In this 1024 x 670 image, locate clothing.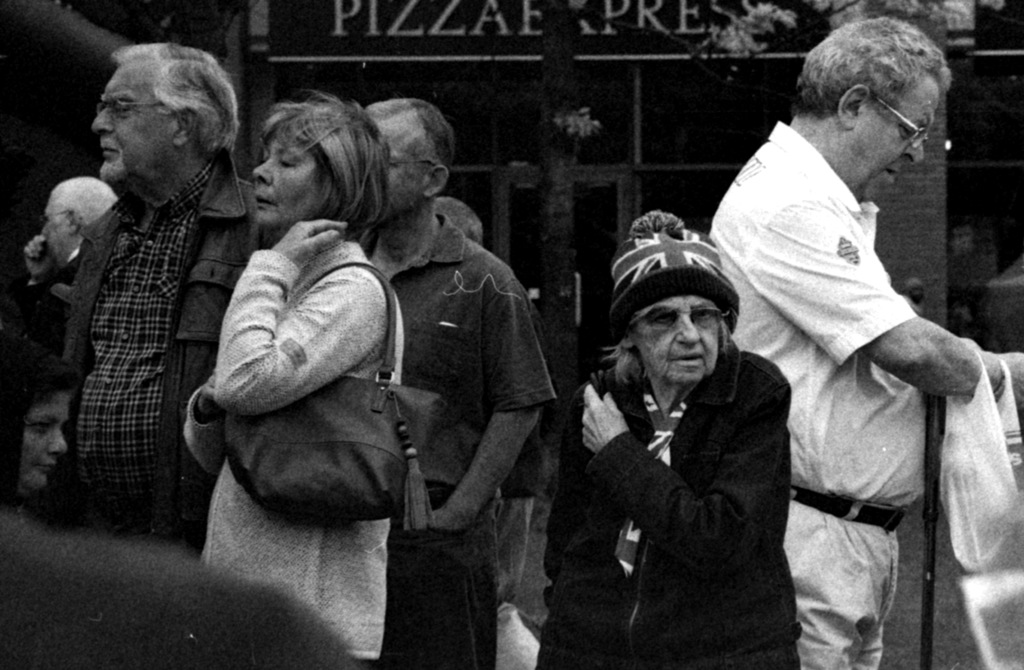
Bounding box: bbox(708, 120, 929, 514).
